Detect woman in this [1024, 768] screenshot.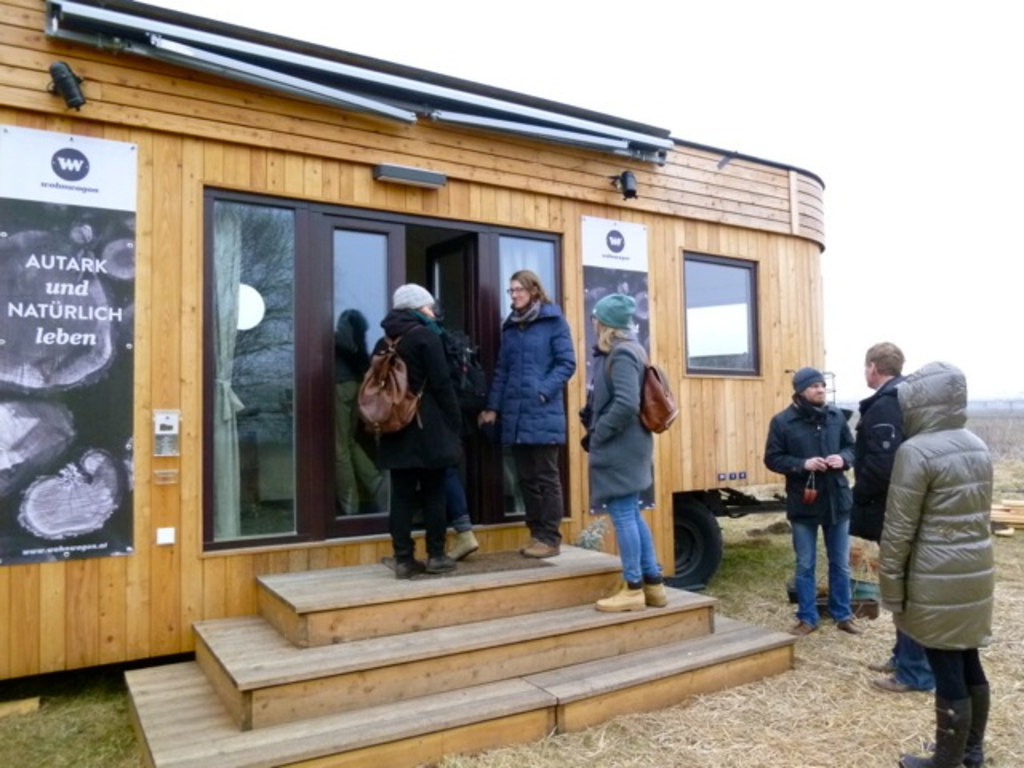
Detection: bbox=(478, 272, 579, 557).
